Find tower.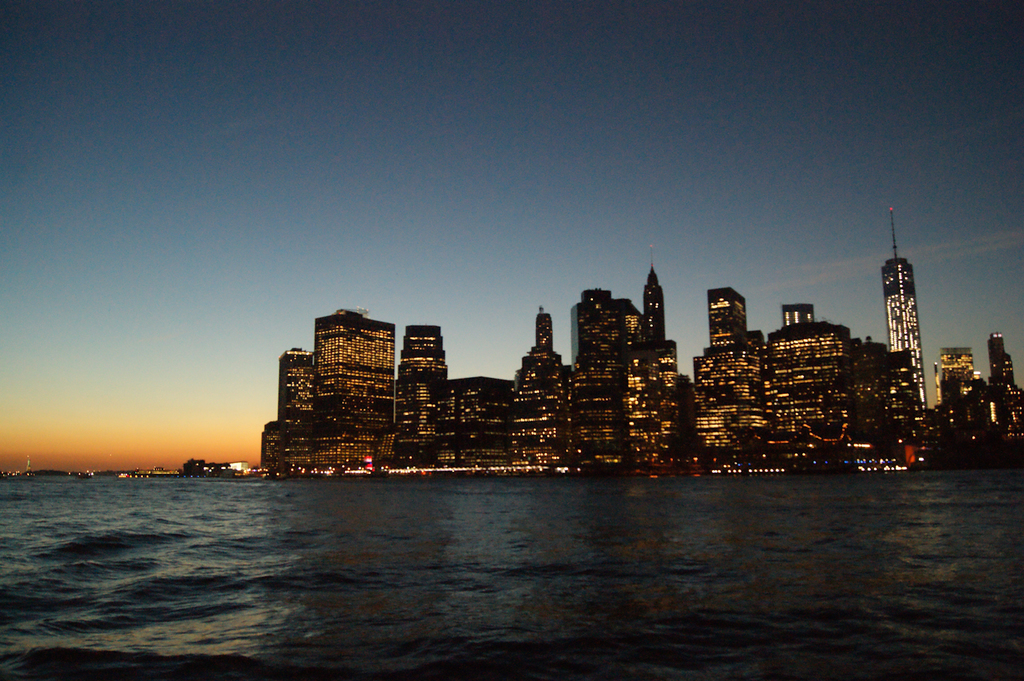
l=402, t=326, r=452, b=380.
